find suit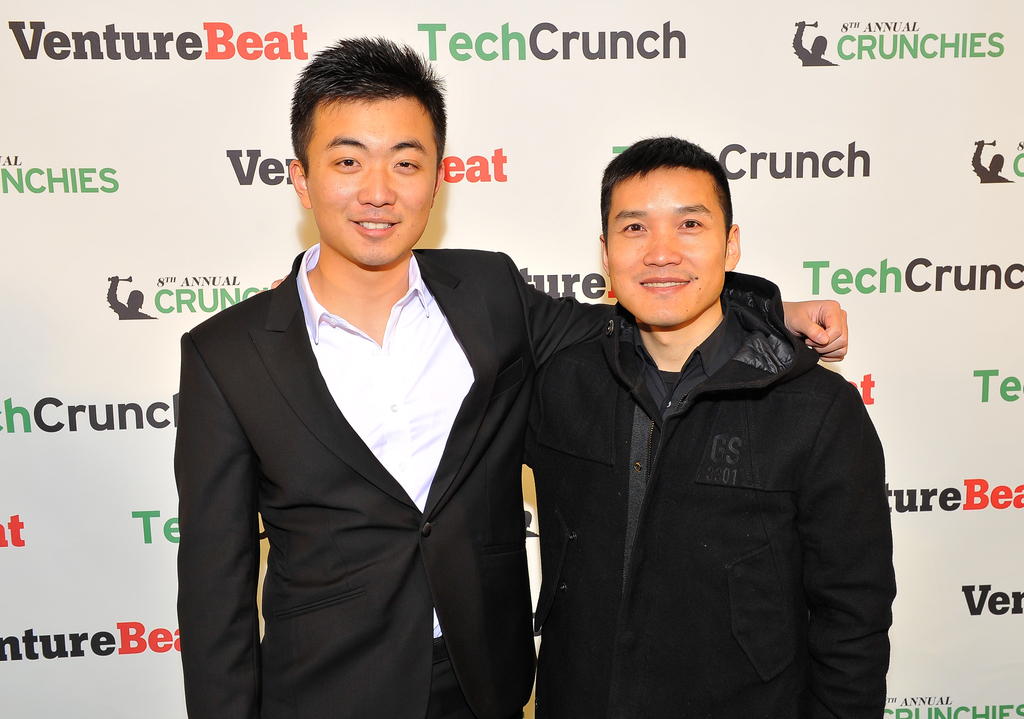
locate(173, 142, 566, 679)
